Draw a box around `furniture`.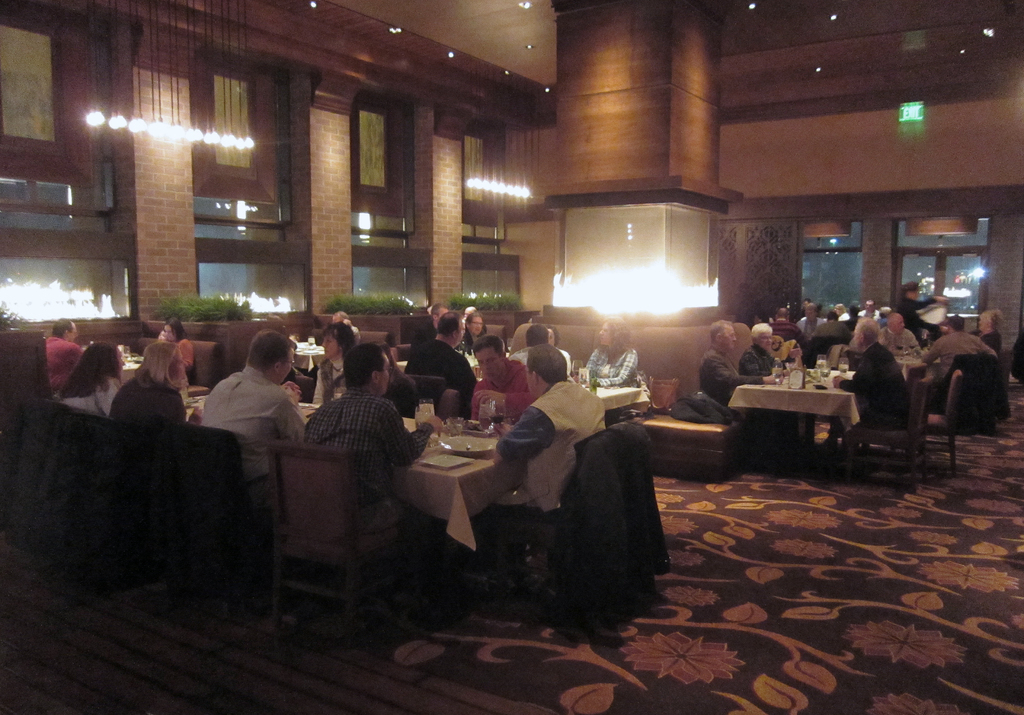
(x1=394, y1=348, x2=641, y2=426).
